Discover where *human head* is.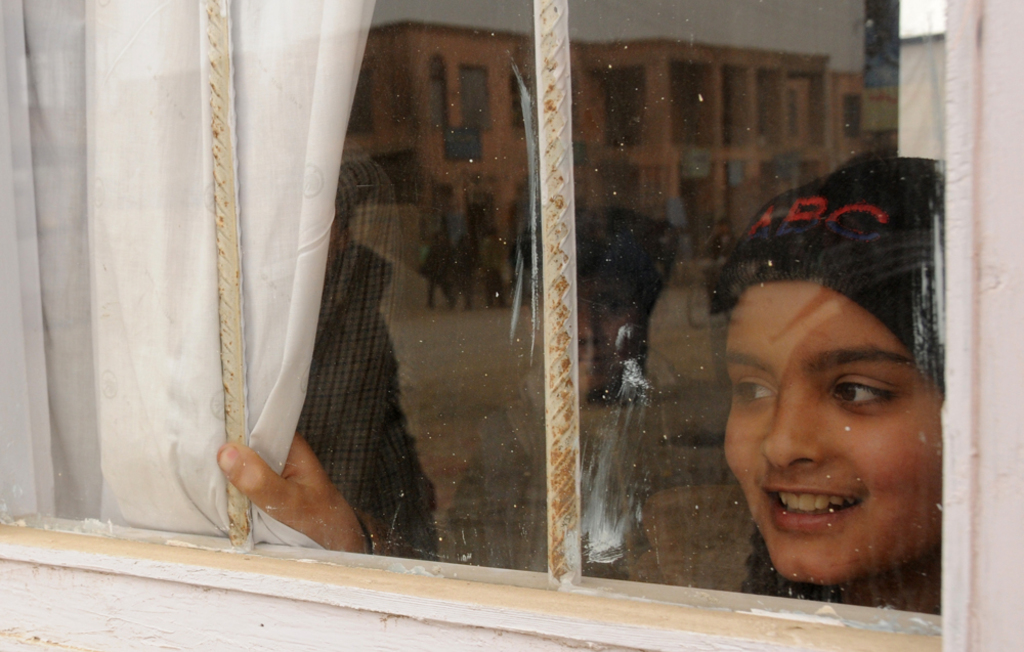
Discovered at <bbox>710, 198, 948, 565</bbox>.
